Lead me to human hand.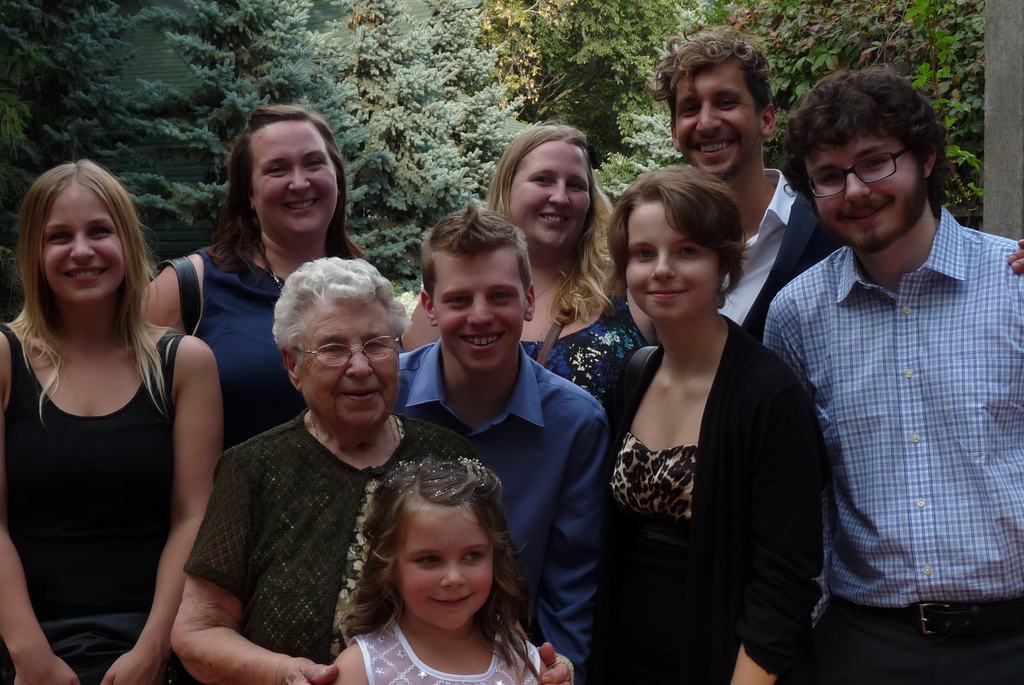
Lead to 10 655 81 684.
